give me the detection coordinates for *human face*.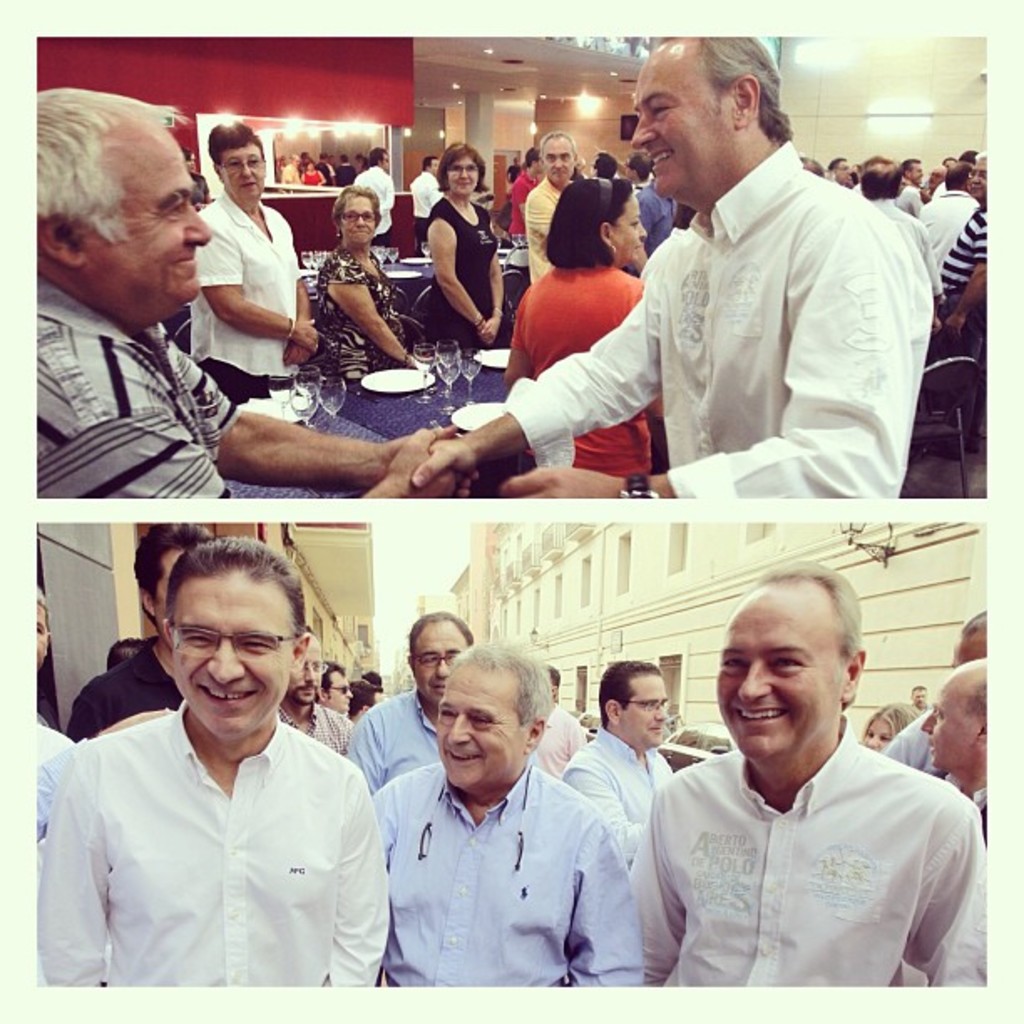
{"x1": 910, "y1": 679, "x2": 927, "y2": 699}.
